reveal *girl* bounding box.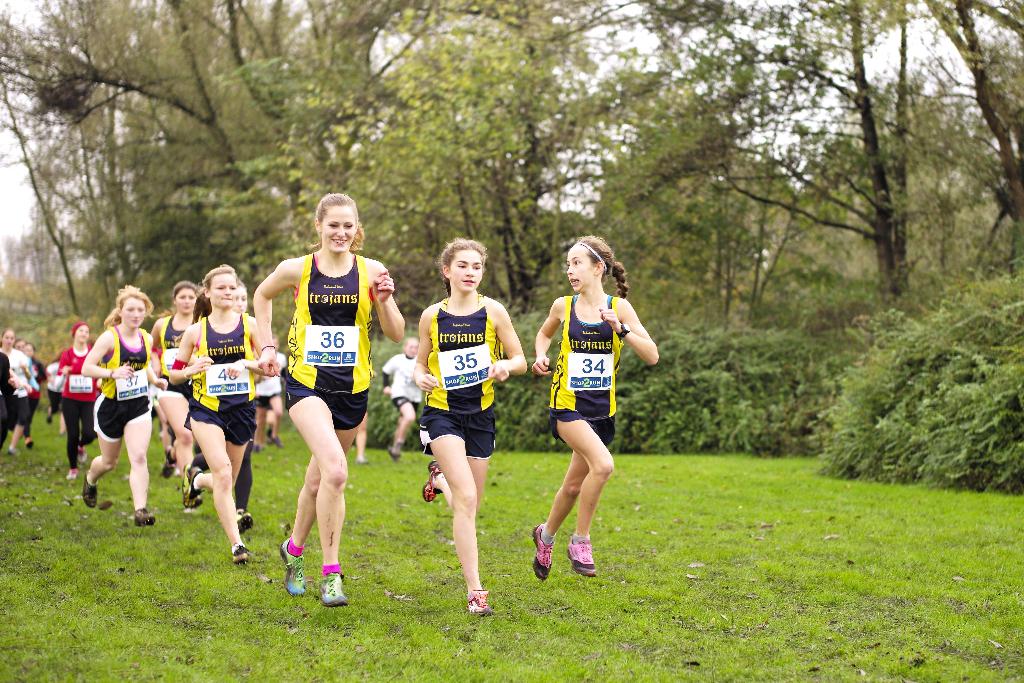
Revealed: [58, 320, 94, 486].
